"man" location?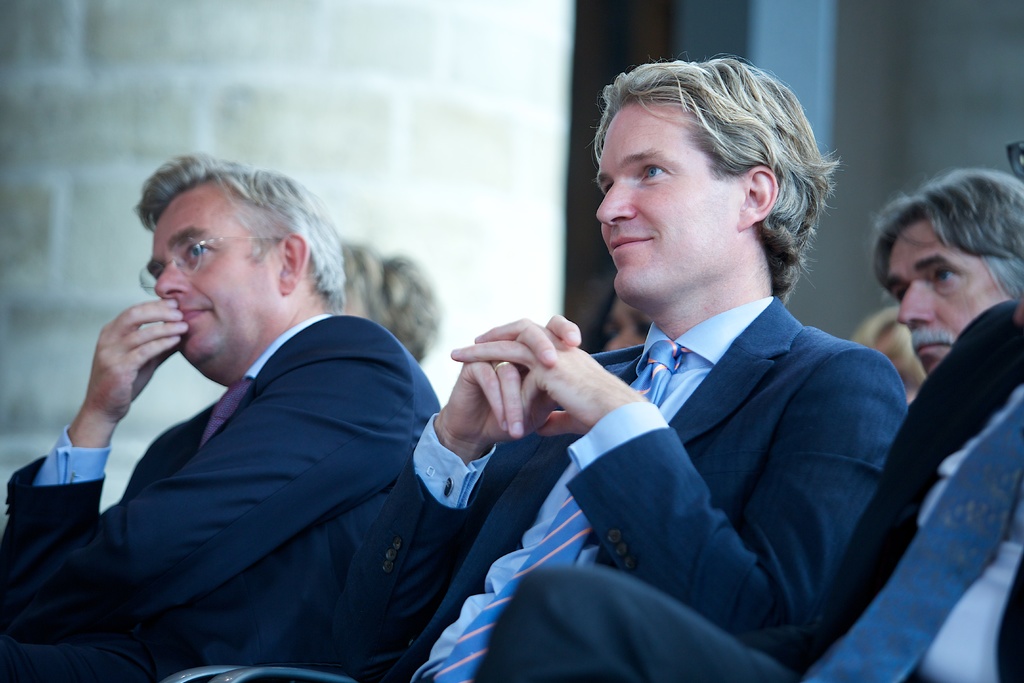
rect(330, 56, 907, 682)
